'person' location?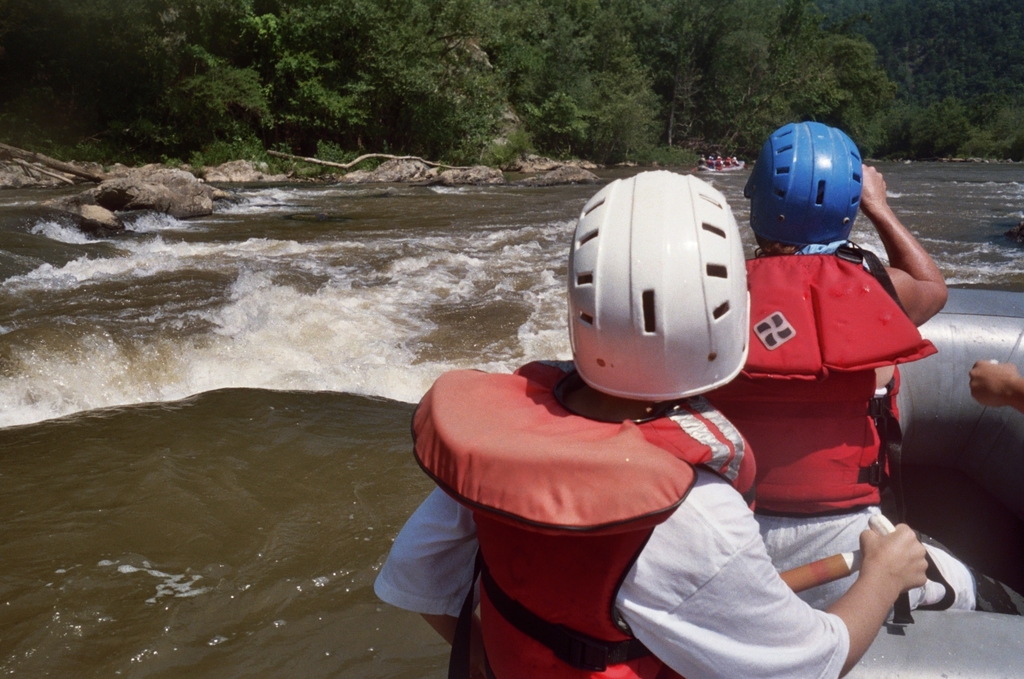
375,165,929,678
